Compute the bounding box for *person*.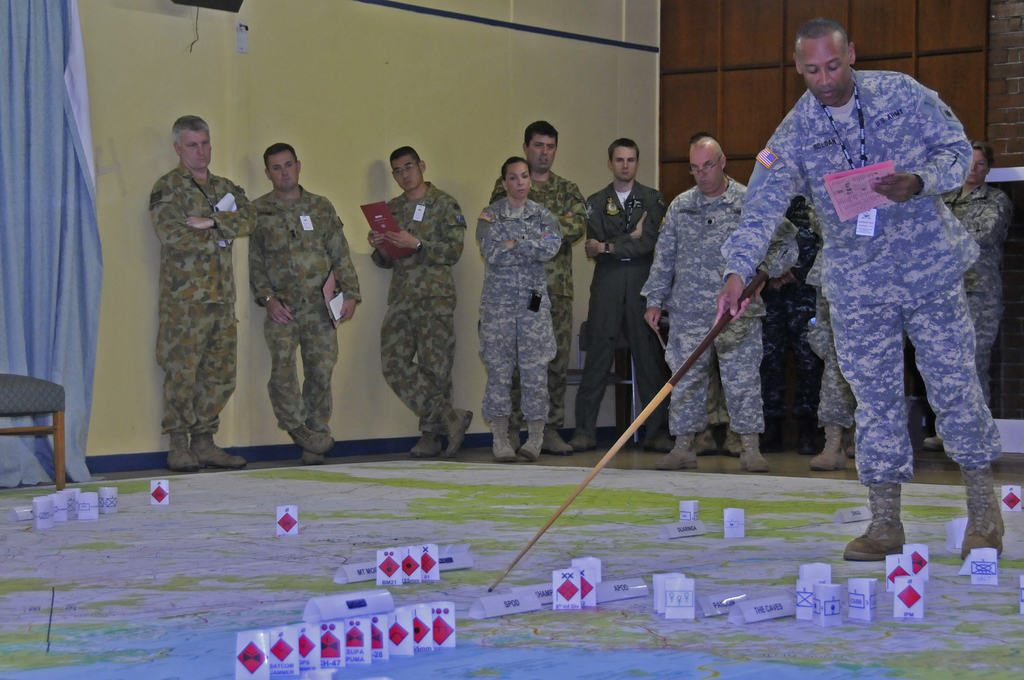
x1=140, y1=108, x2=242, y2=489.
